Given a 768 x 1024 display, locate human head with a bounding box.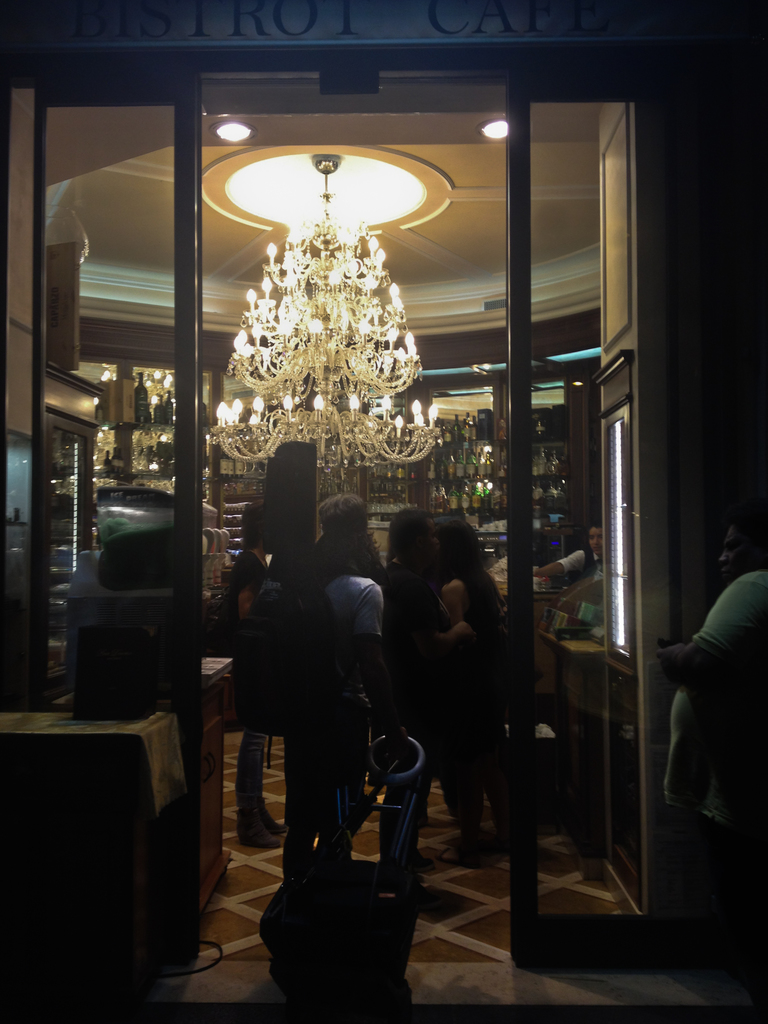
Located: region(319, 493, 361, 549).
